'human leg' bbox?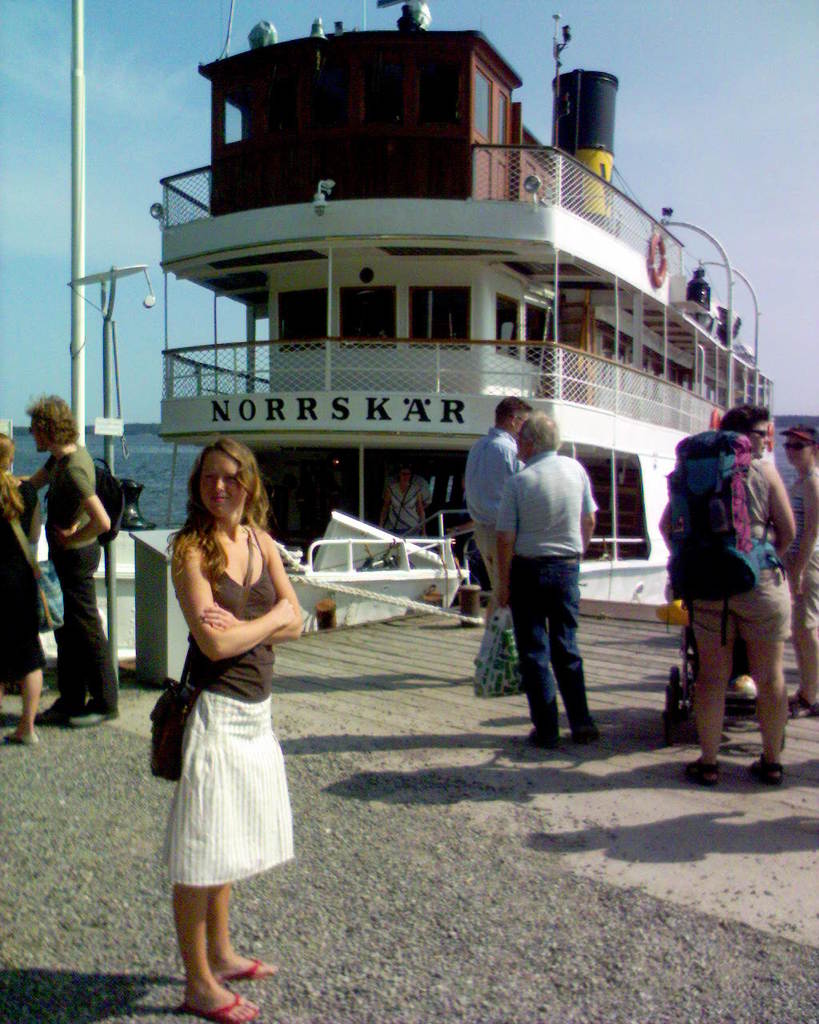
x1=49 y1=522 x2=116 y2=726
